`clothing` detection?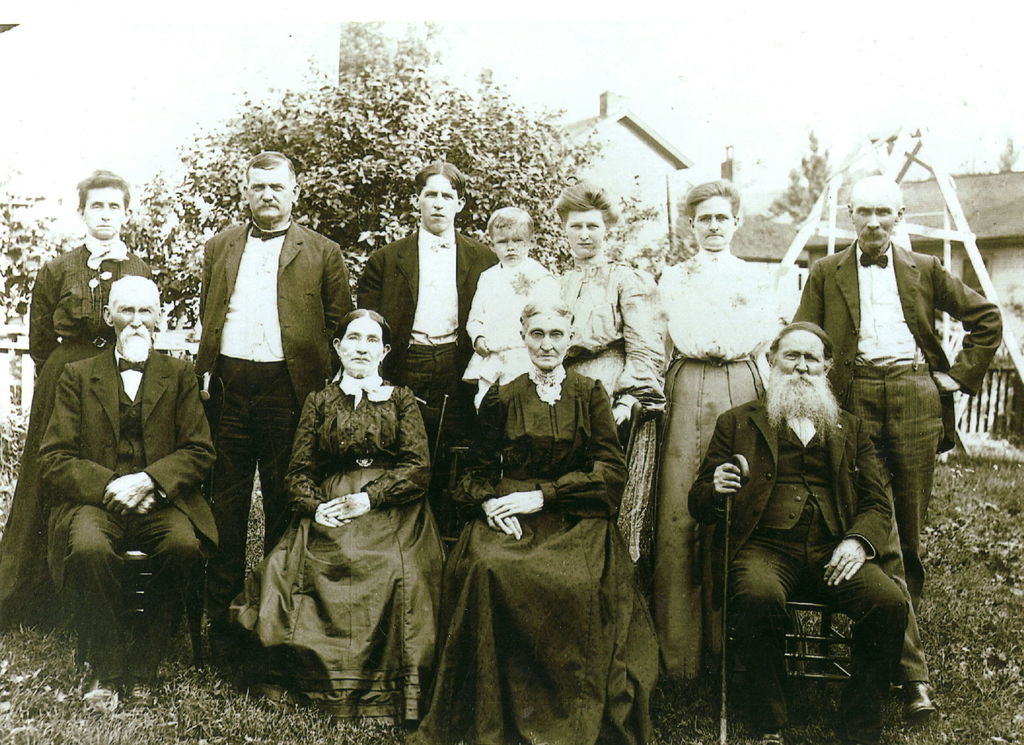
left=457, top=252, right=572, bottom=421
